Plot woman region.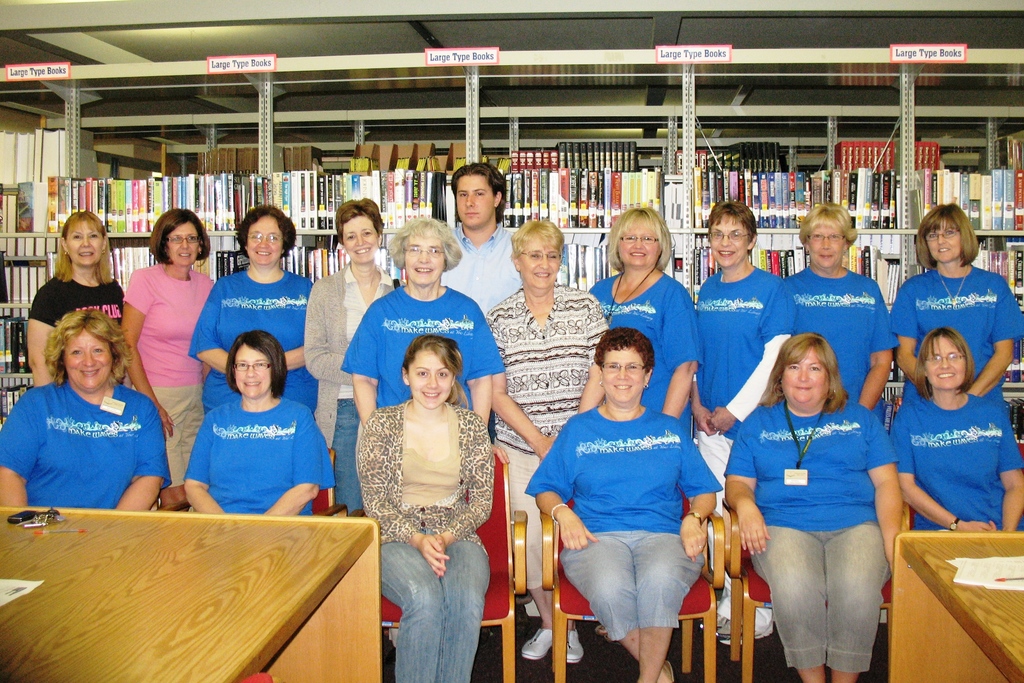
Plotted at bbox=[301, 194, 403, 511].
